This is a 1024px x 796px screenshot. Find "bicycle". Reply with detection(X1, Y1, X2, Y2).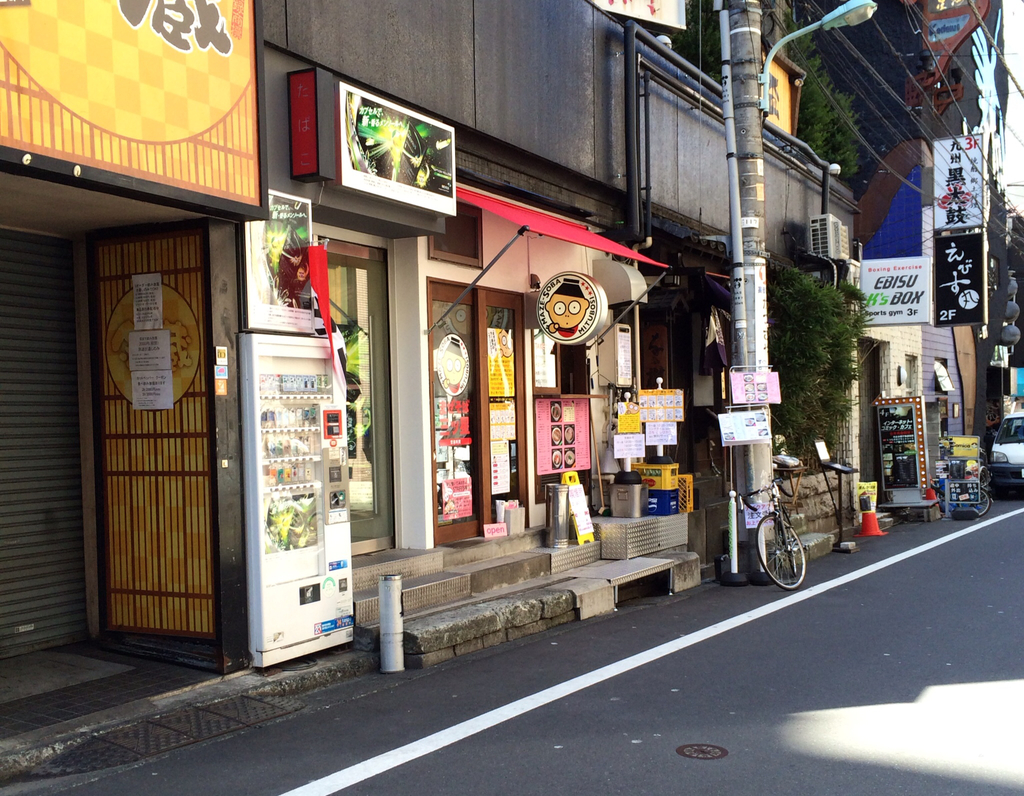
detection(756, 489, 811, 591).
